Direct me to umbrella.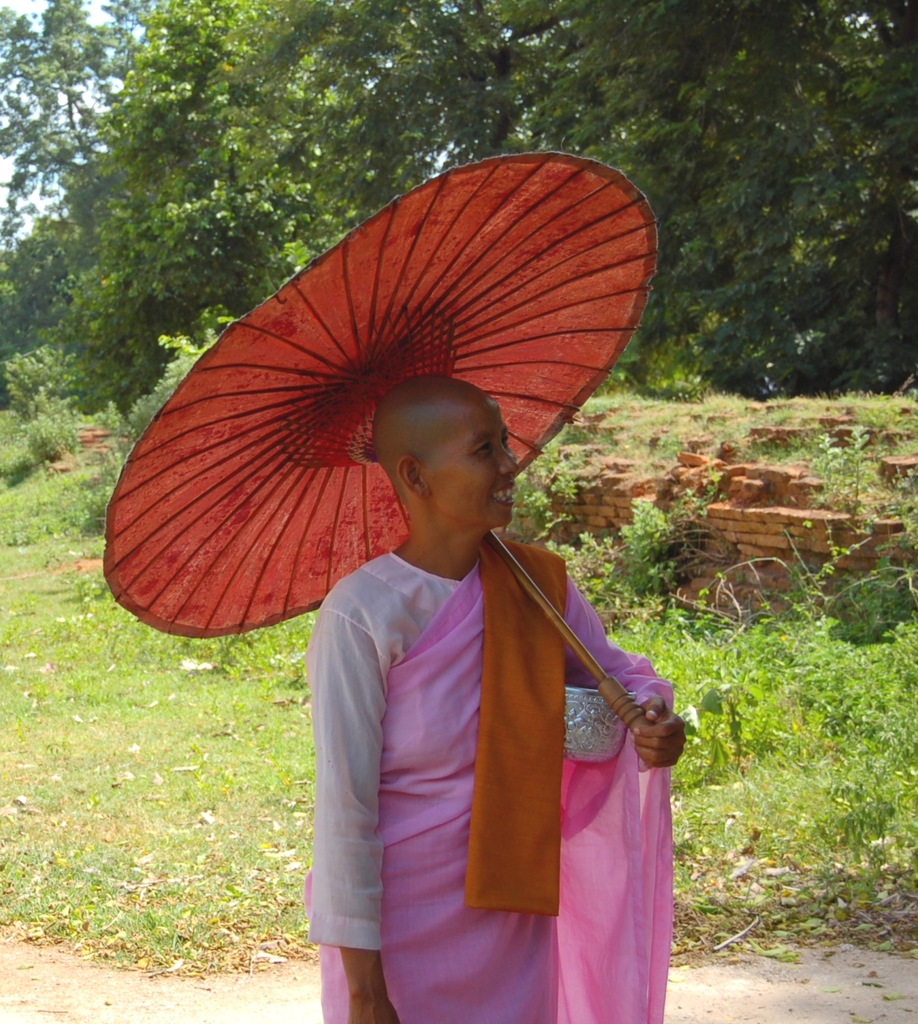
Direction: x1=101, y1=134, x2=653, y2=771.
